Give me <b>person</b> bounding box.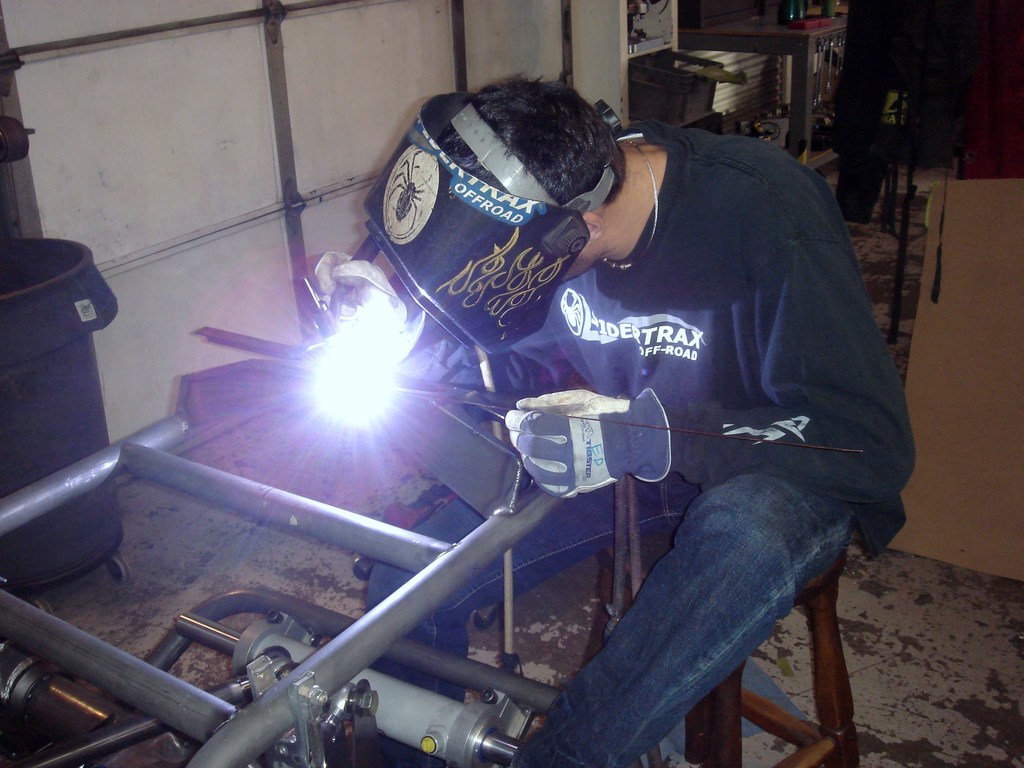
bbox=(309, 71, 918, 767).
